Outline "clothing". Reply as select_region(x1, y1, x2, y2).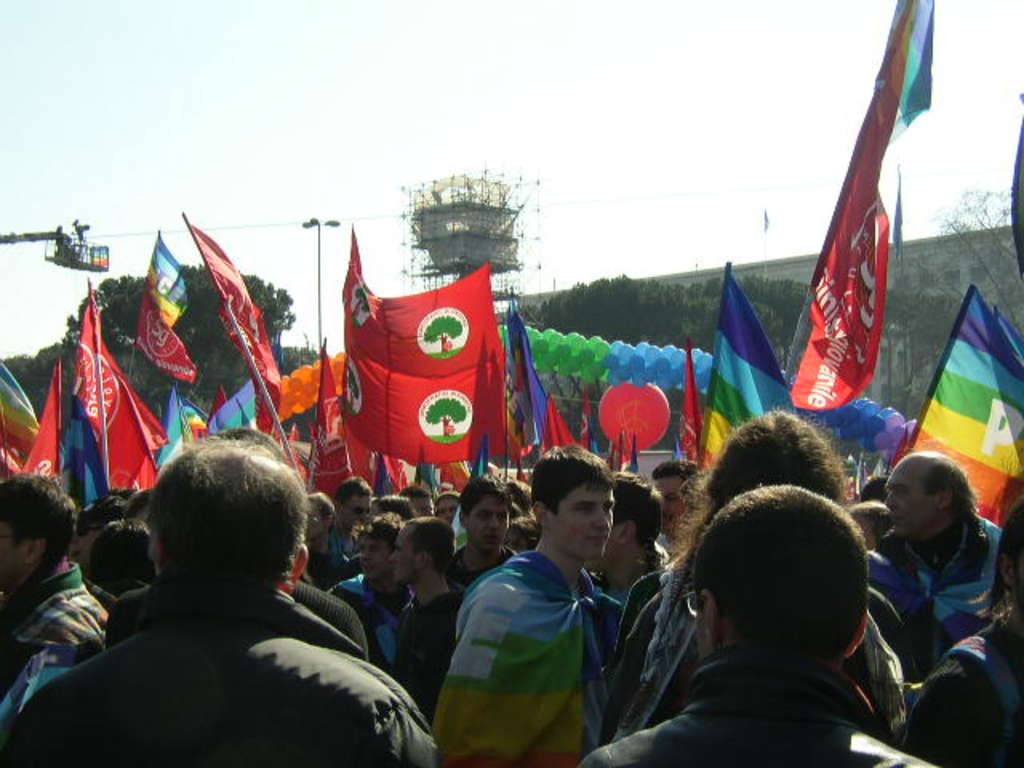
select_region(861, 515, 1002, 650).
